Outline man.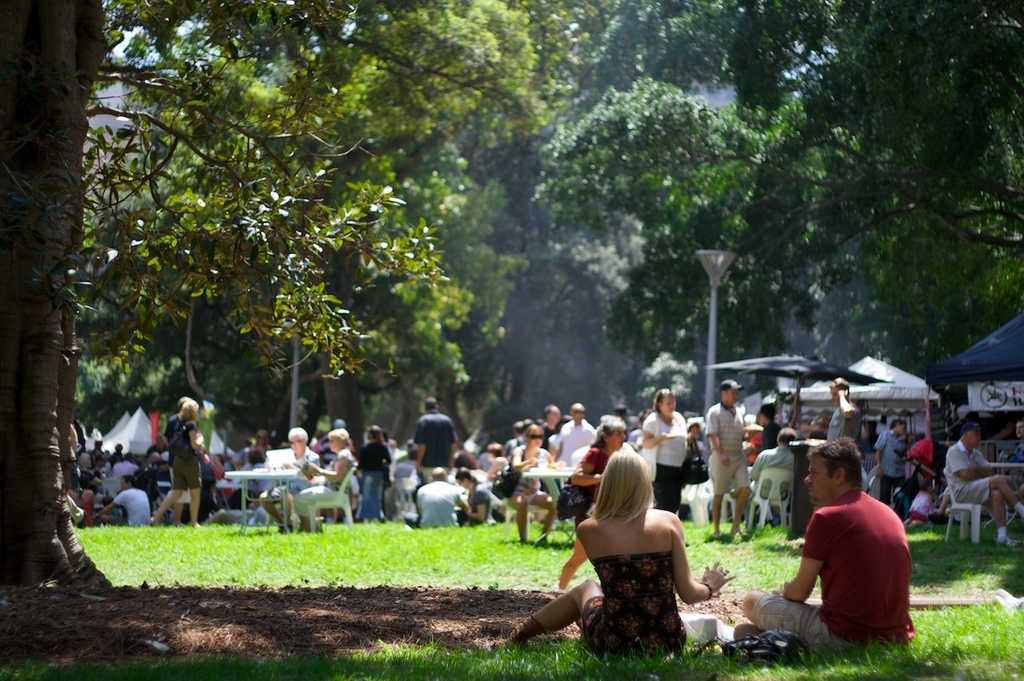
Outline: crop(869, 421, 912, 516).
